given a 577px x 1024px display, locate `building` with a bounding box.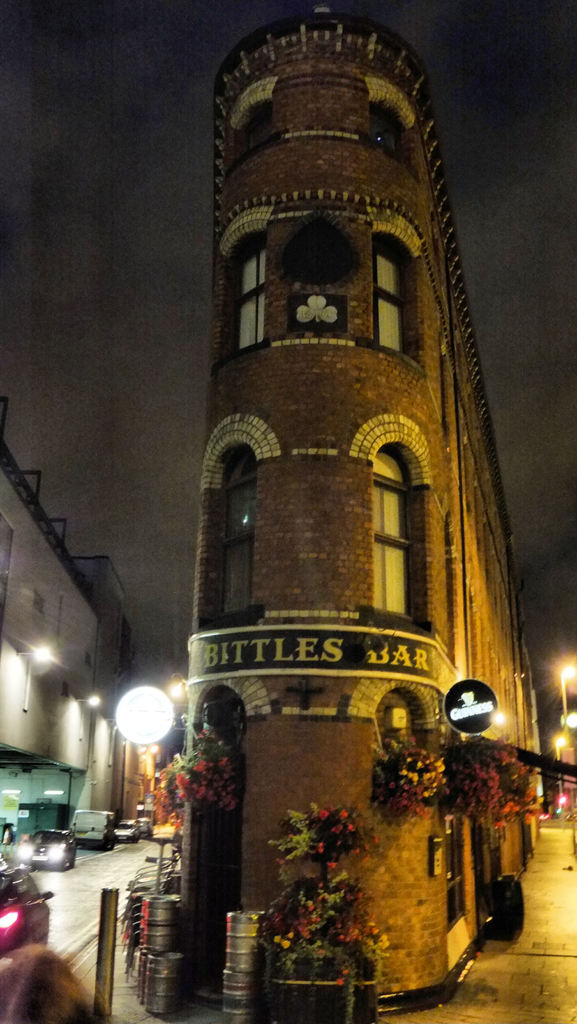
Located: [x1=0, y1=435, x2=117, y2=860].
